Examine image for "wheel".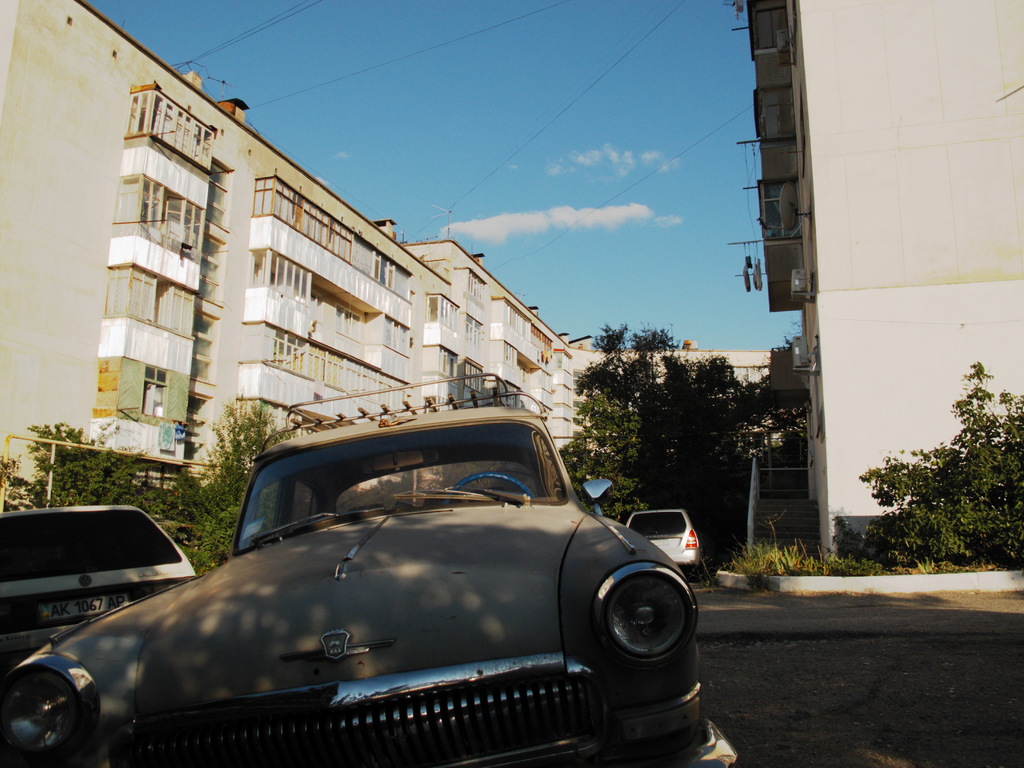
Examination result: rect(685, 566, 699, 582).
